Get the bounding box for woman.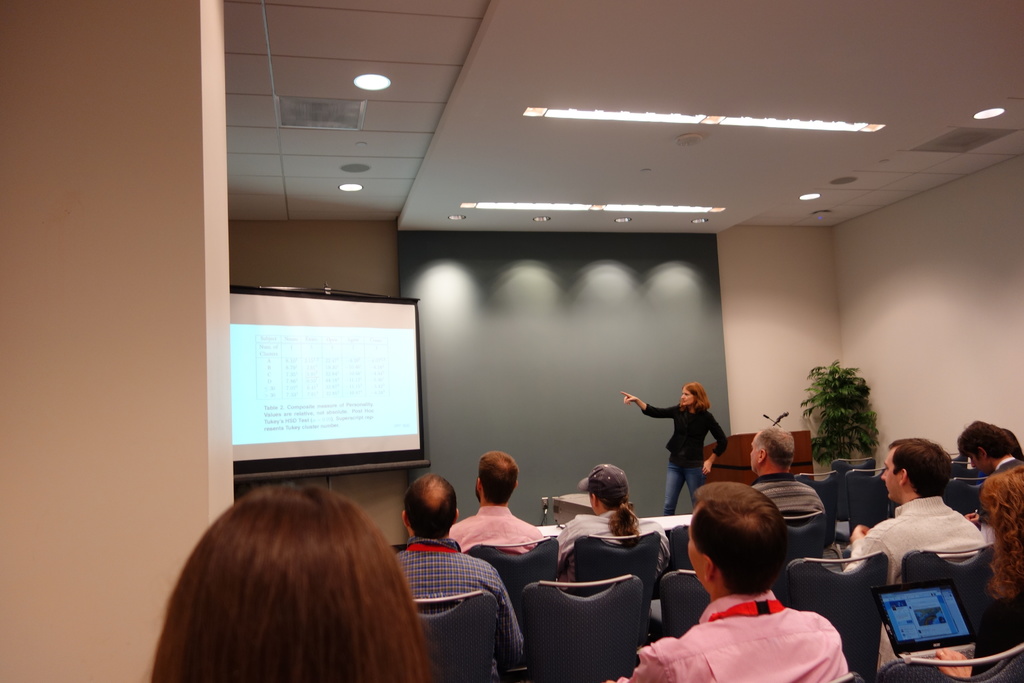
(left=984, top=470, right=1023, bottom=616).
